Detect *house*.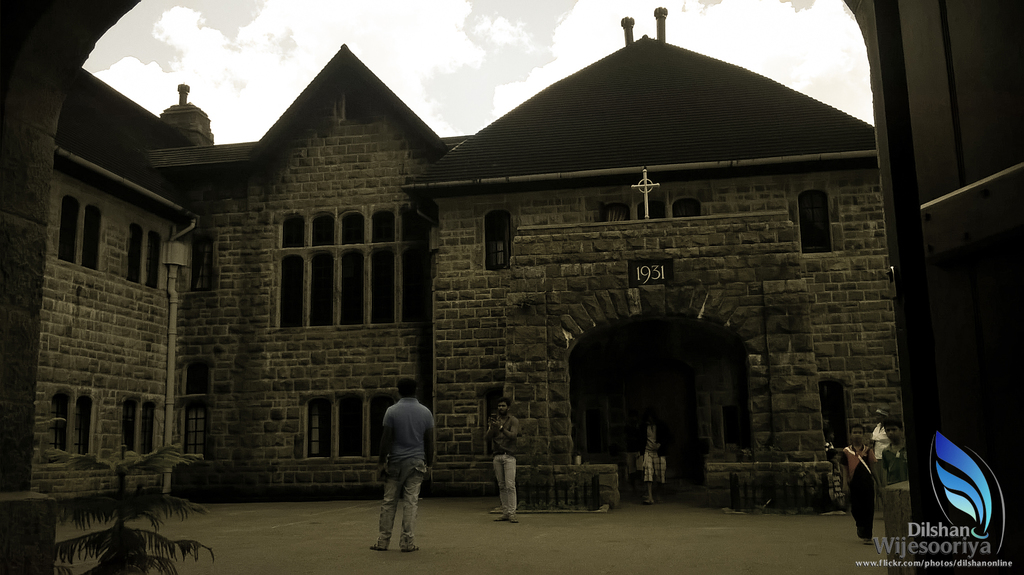
Detected at select_region(54, 17, 977, 526).
